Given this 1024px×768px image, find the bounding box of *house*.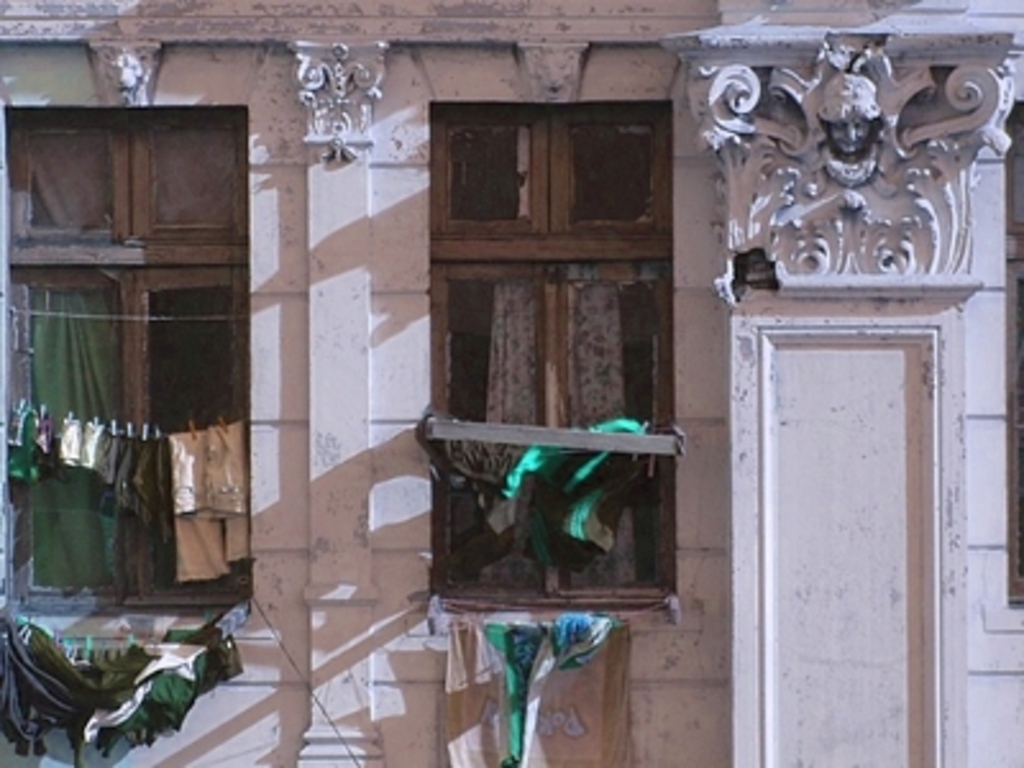
region(0, 0, 1021, 765).
